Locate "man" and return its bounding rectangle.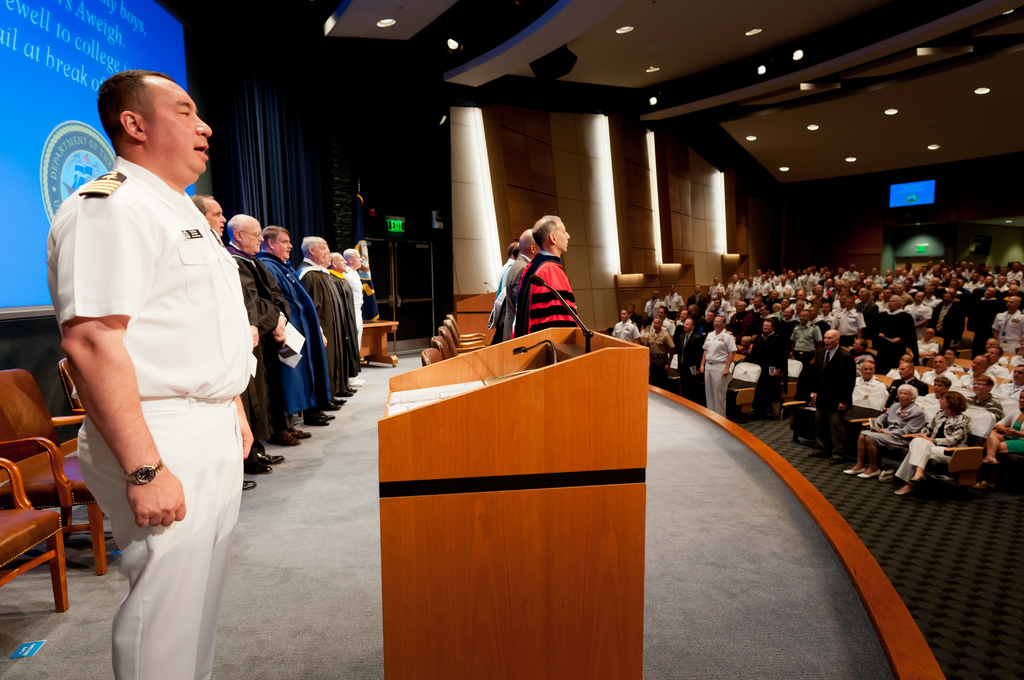
x1=290 y1=228 x2=337 y2=420.
